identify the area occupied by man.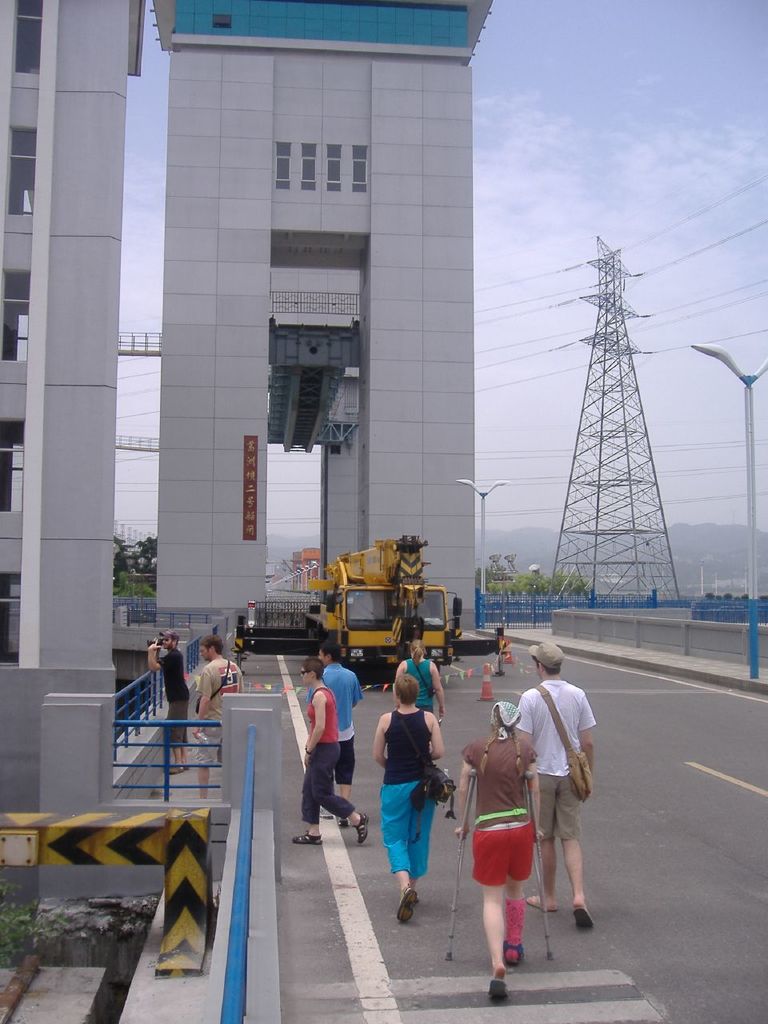
Area: x1=191 y1=638 x2=241 y2=801.
